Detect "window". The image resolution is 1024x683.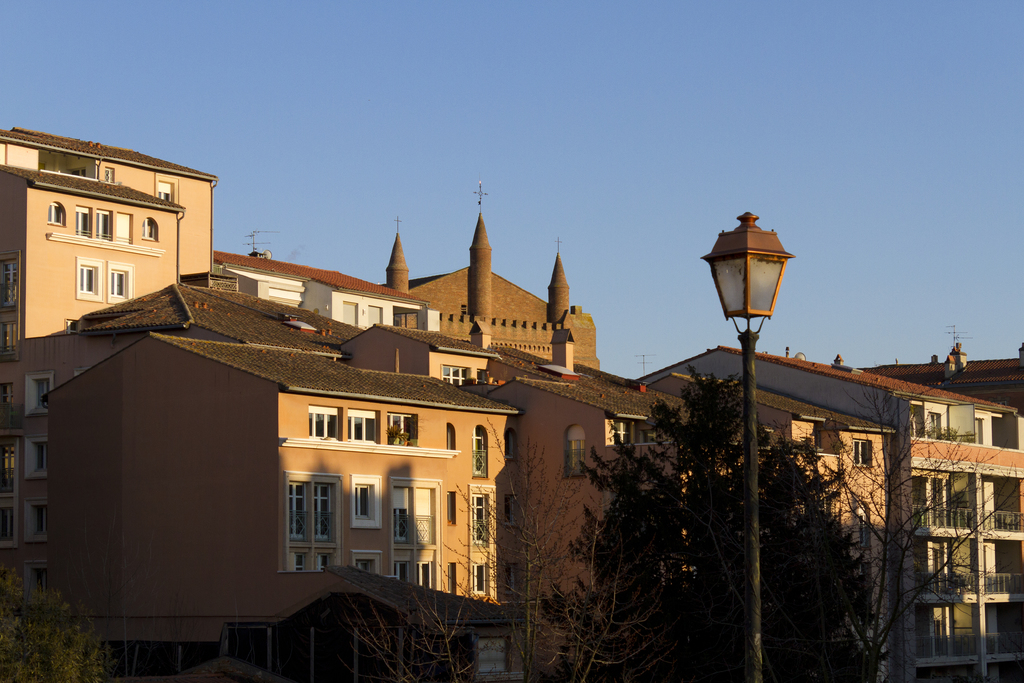
[left=21, top=497, right=50, bottom=543].
